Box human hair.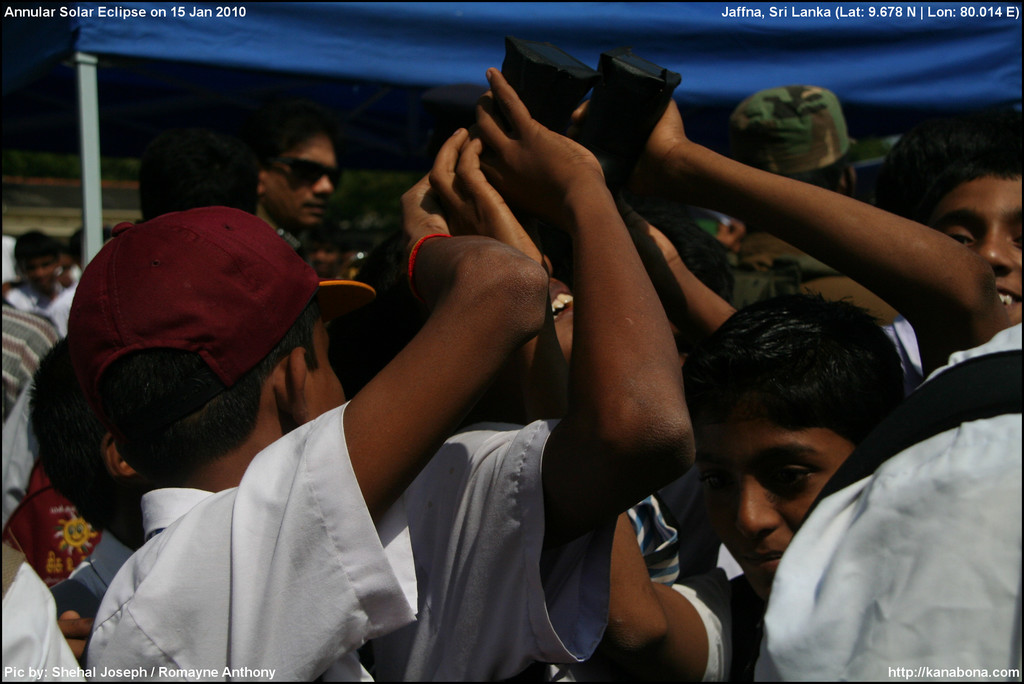
(137, 126, 260, 216).
